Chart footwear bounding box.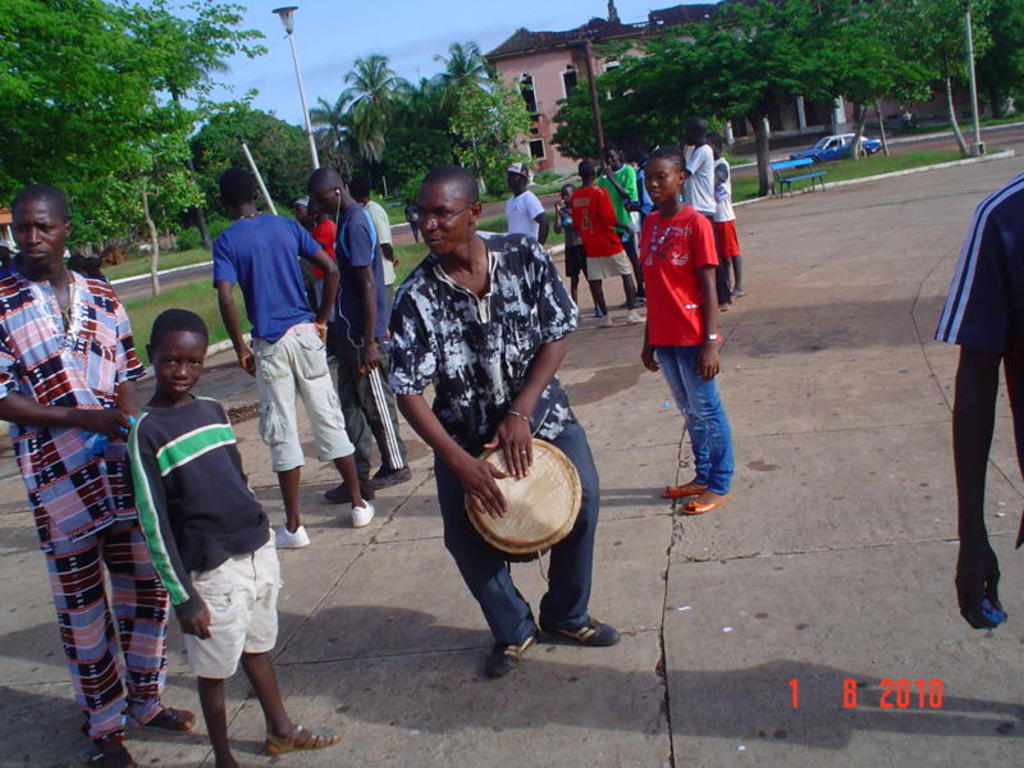
Charted: [x1=265, y1=717, x2=347, y2=754].
